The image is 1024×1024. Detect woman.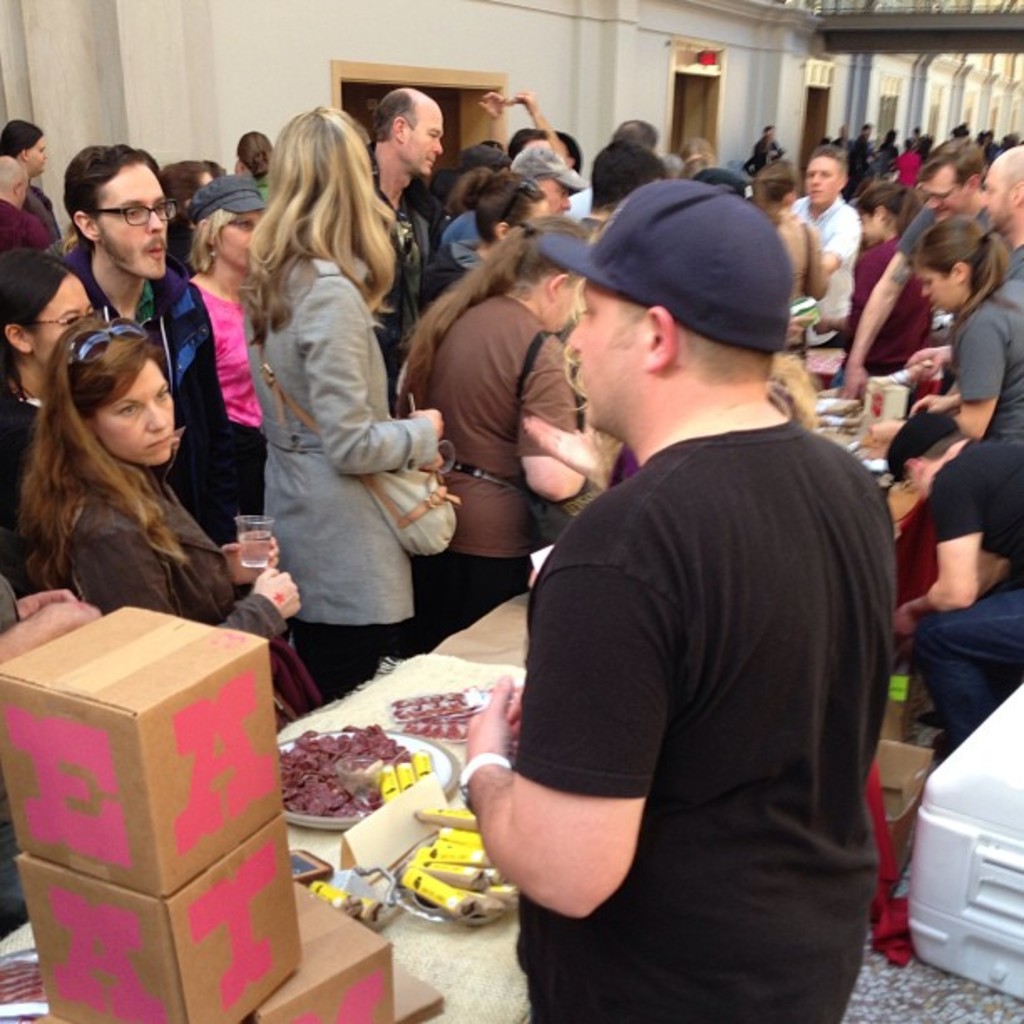
Detection: <bbox>13, 311, 315, 724</bbox>.
